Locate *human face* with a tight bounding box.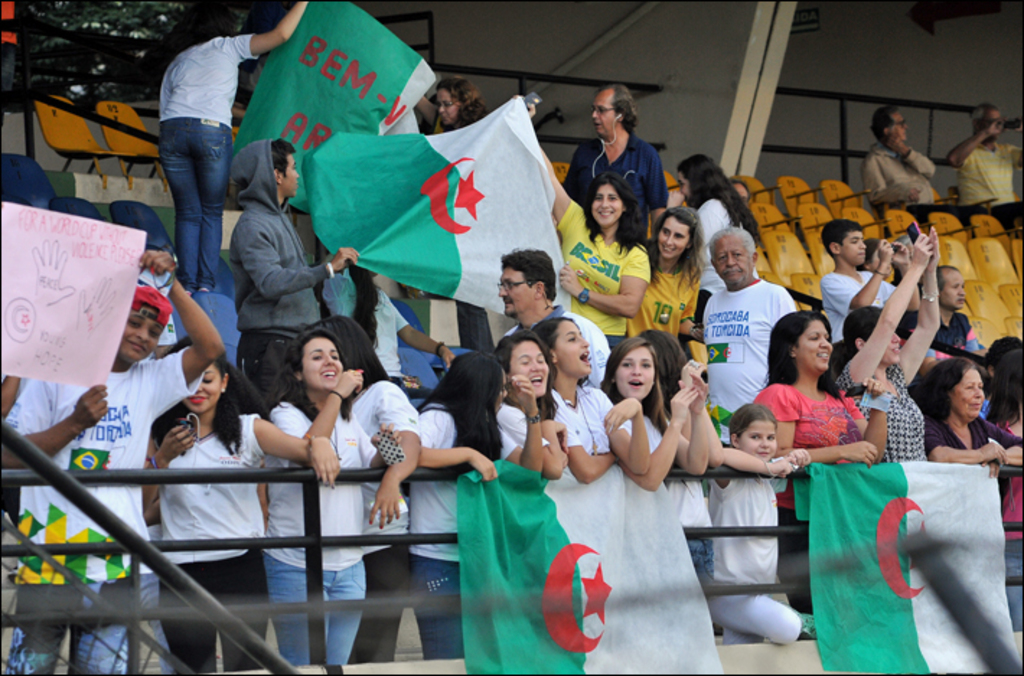
[x1=710, y1=236, x2=749, y2=284].
